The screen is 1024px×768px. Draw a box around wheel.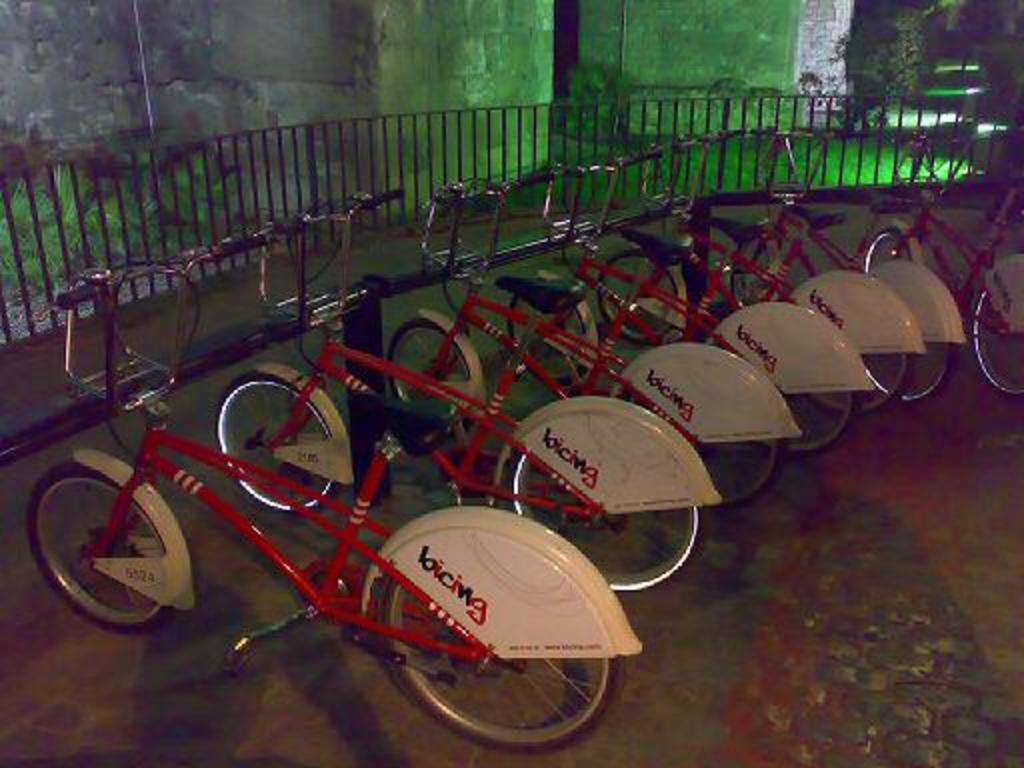
locate(814, 282, 908, 424).
